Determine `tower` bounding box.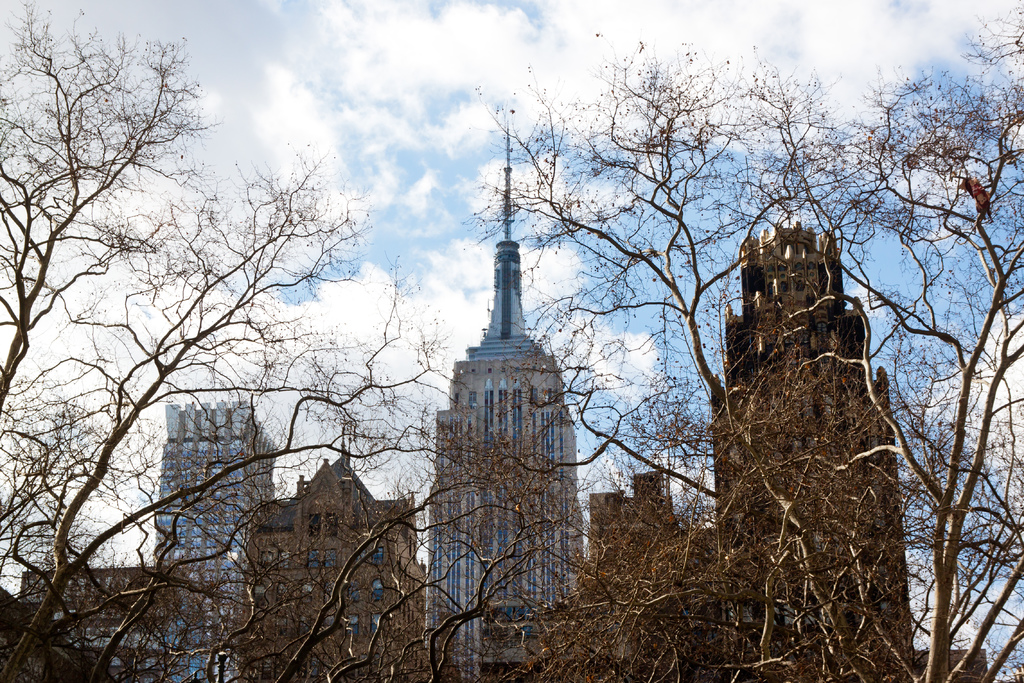
Determined: rect(241, 443, 428, 682).
